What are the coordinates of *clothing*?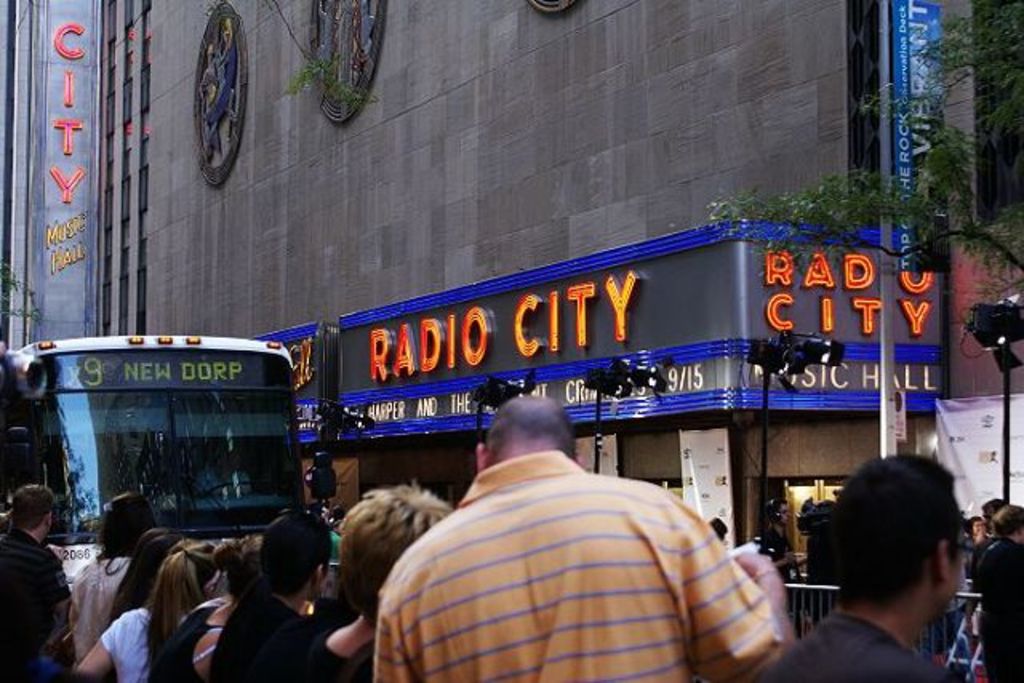
l=979, t=533, r=1022, b=680.
